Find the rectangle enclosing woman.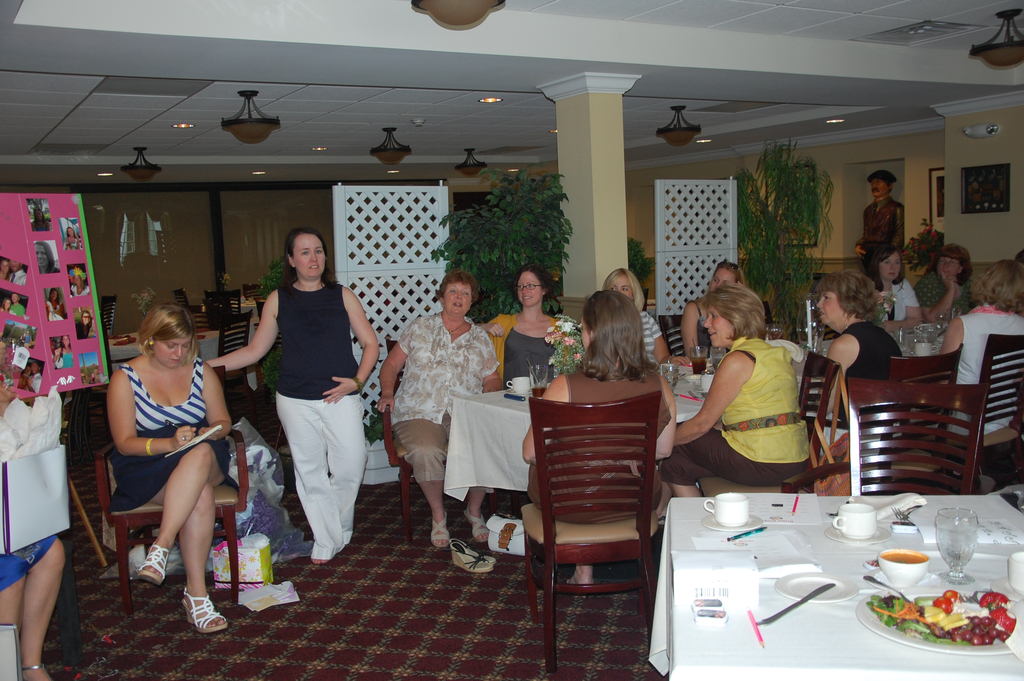
0,254,15,283.
